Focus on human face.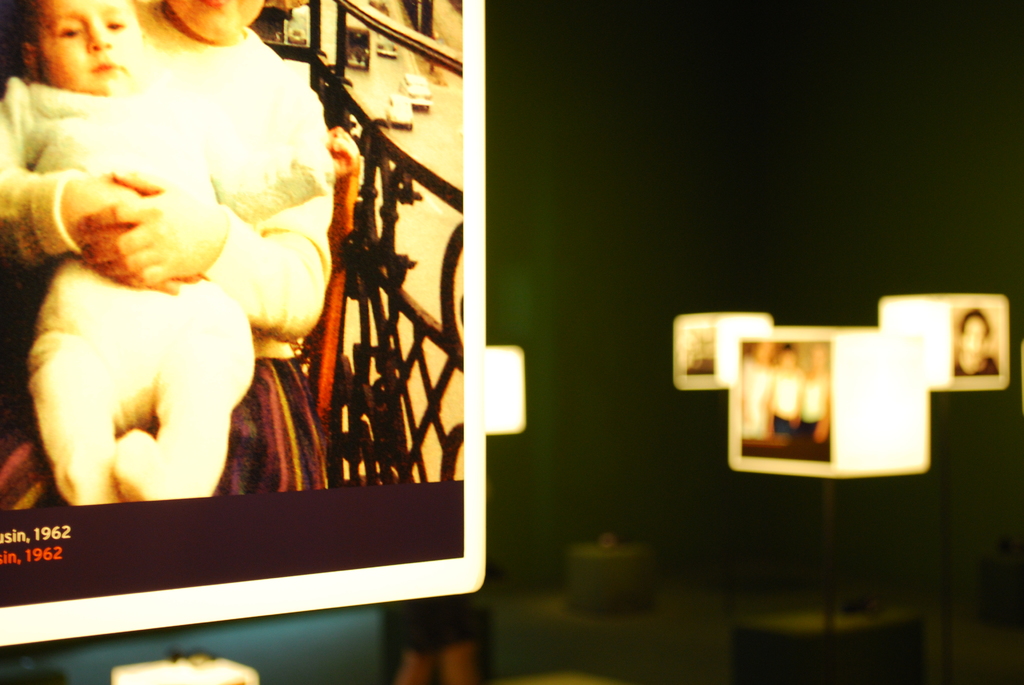
Focused at rect(165, 0, 262, 40).
